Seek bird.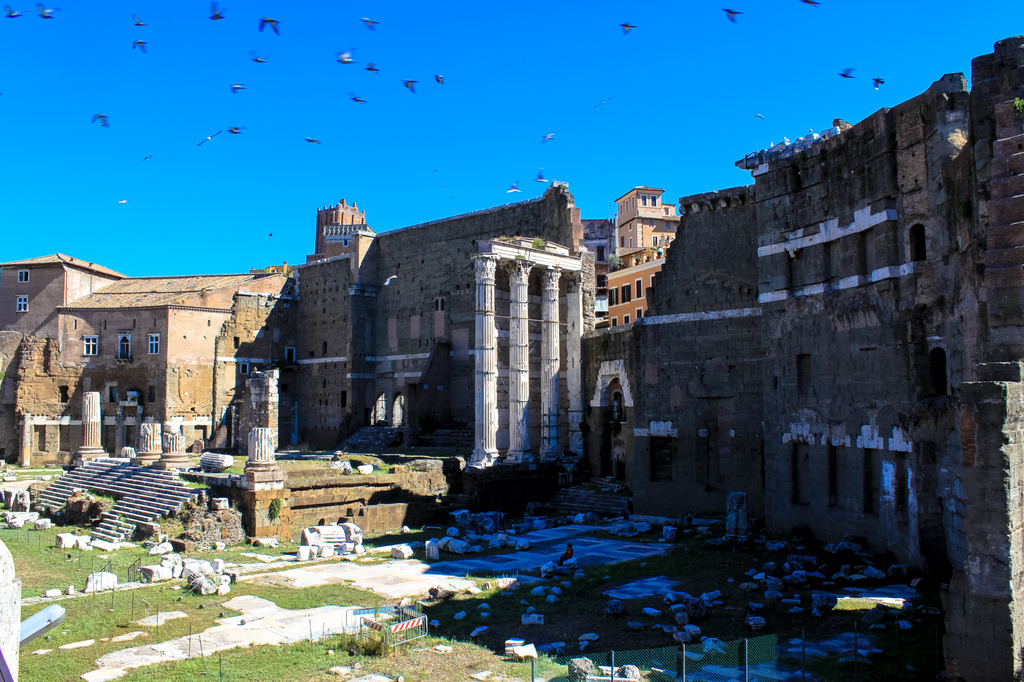
<bbox>232, 82, 246, 94</bbox>.
